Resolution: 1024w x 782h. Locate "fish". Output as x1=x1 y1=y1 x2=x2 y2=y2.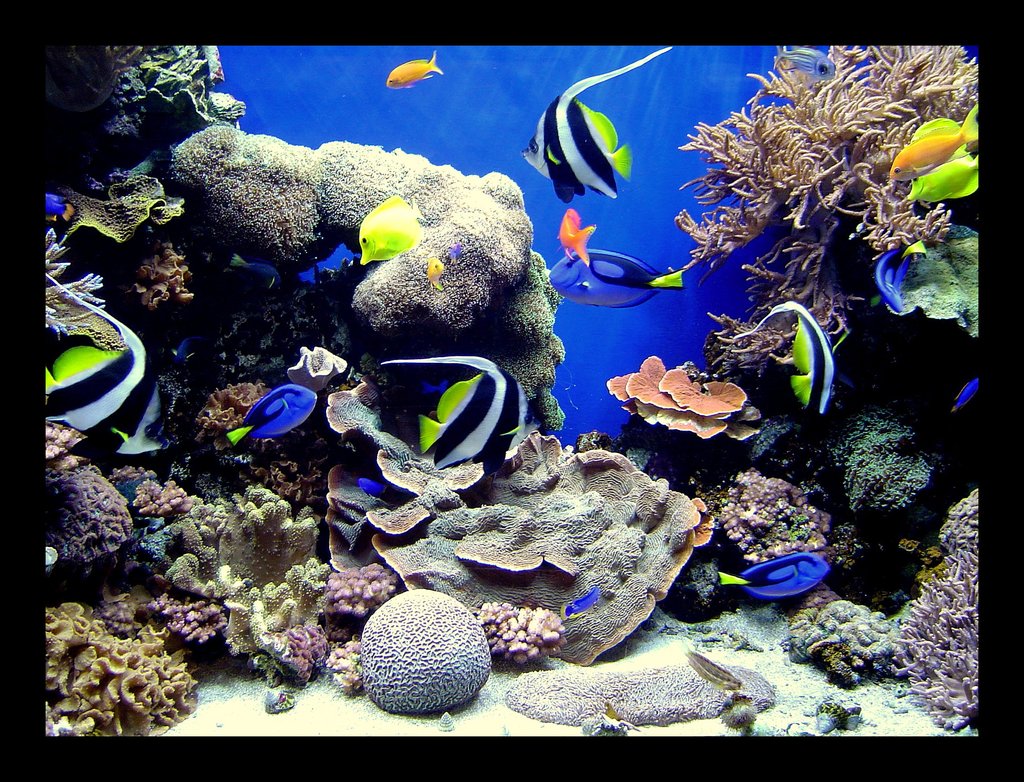
x1=223 y1=382 x2=321 y2=448.
